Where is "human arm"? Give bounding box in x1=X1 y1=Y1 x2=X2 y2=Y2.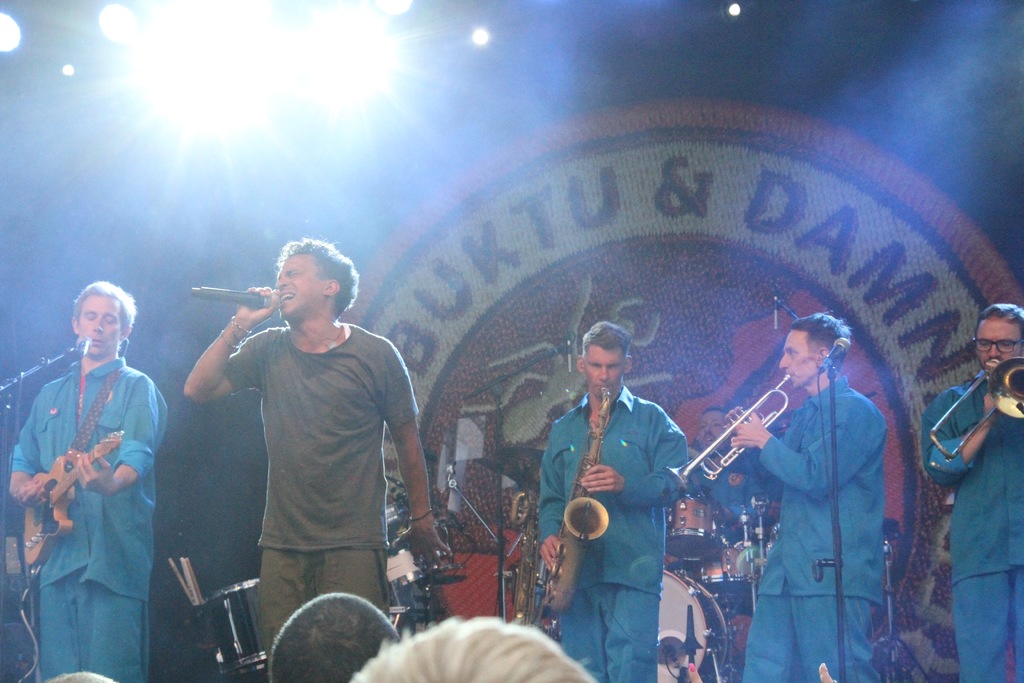
x1=729 y1=391 x2=886 y2=504.
